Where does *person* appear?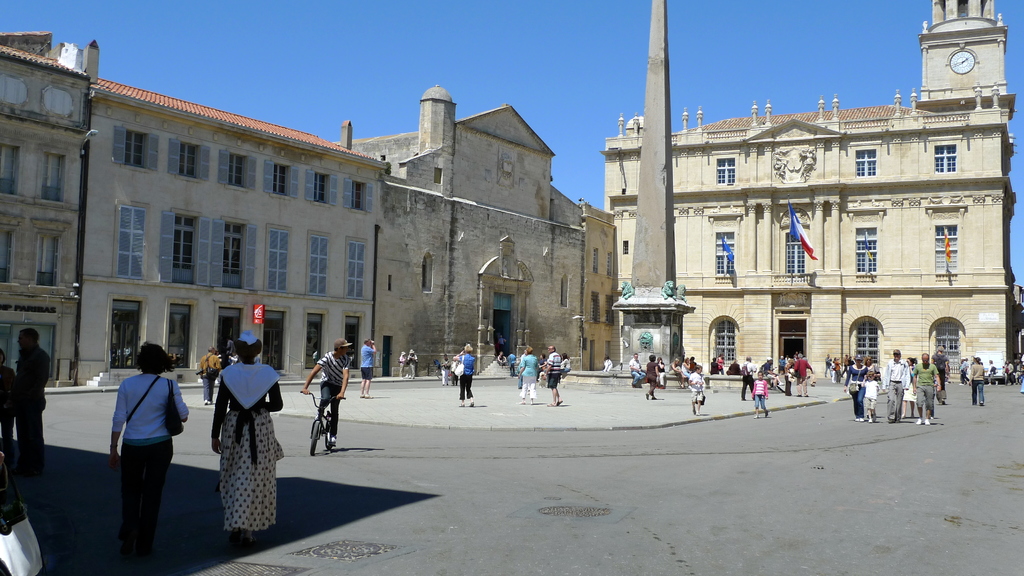
Appears at 963, 356, 1016, 398.
